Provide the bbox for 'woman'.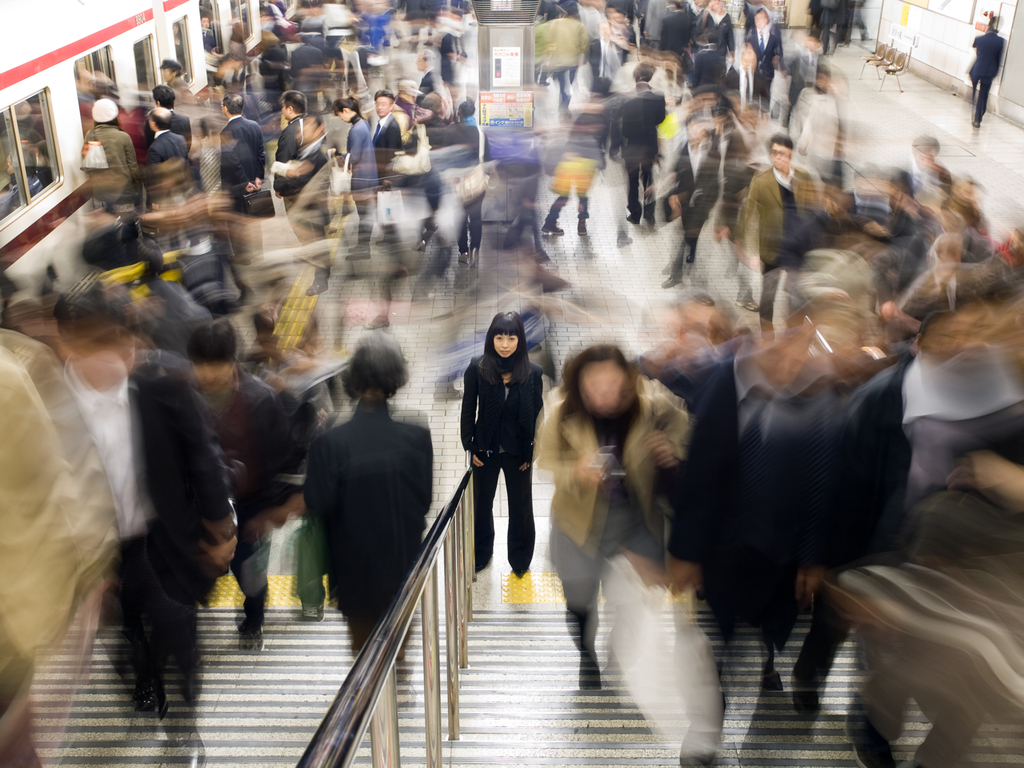
[530, 346, 690, 688].
